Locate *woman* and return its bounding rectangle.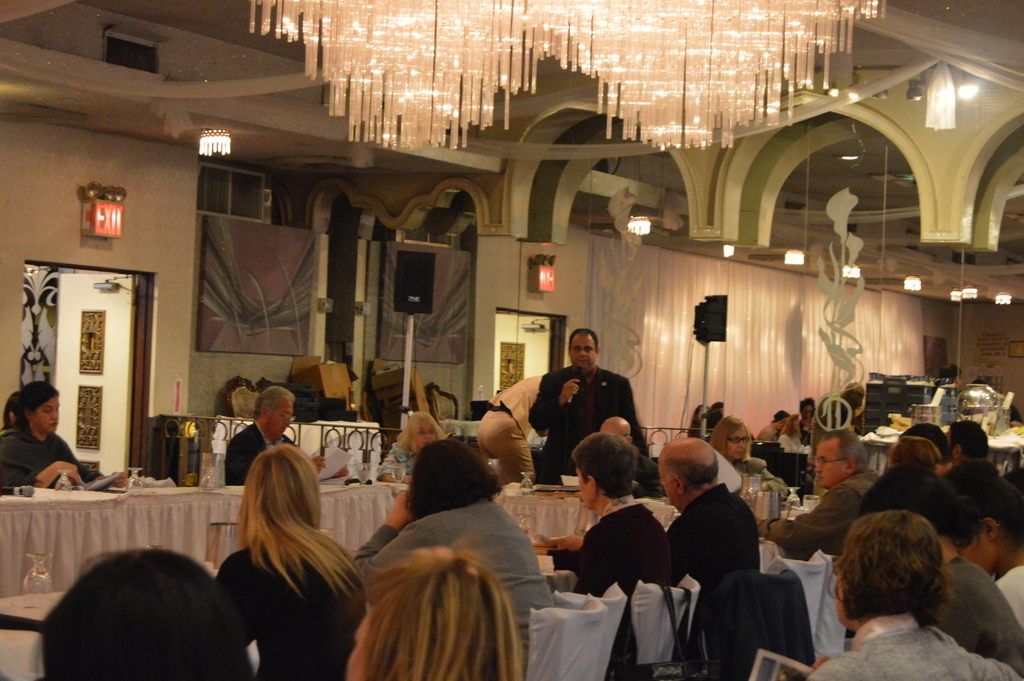
pyautogui.locateOnScreen(329, 539, 522, 680).
